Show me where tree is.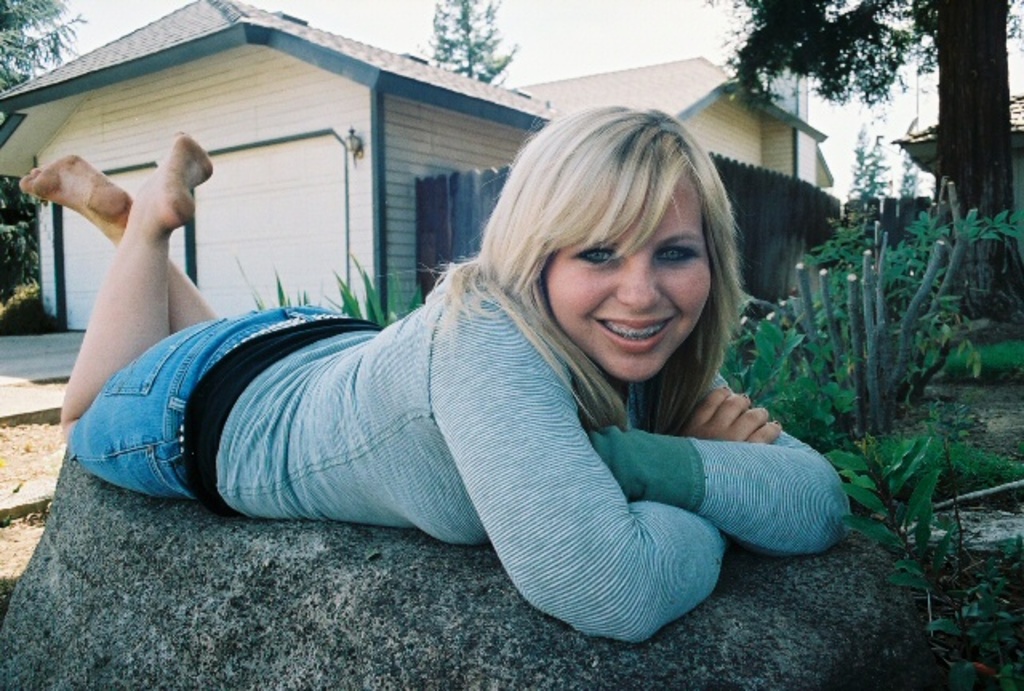
tree is at (x1=0, y1=0, x2=88, y2=96).
